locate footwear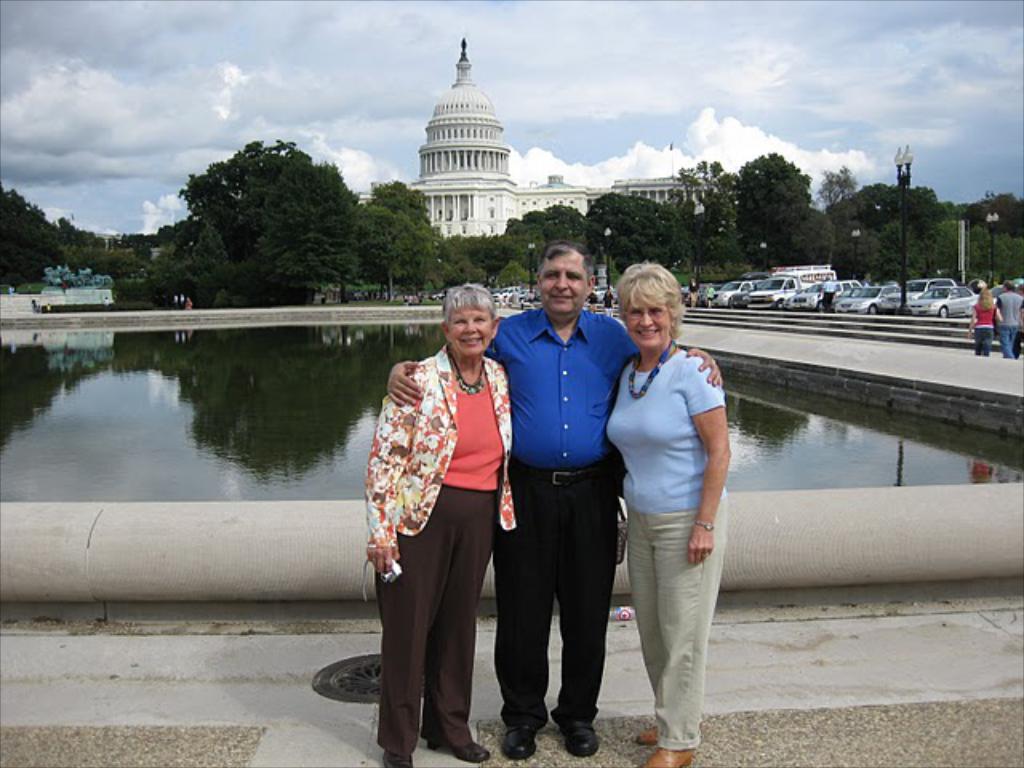
Rect(502, 726, 541, 762)
